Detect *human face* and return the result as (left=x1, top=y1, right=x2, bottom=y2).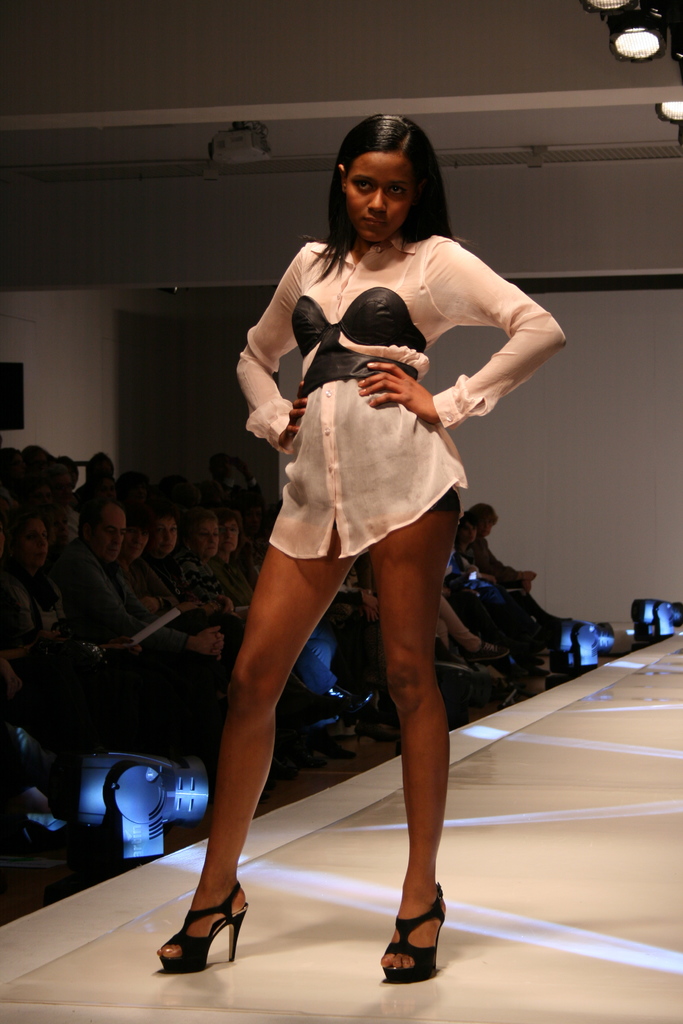
(left=477, top=518, right=493, bottom=540).
